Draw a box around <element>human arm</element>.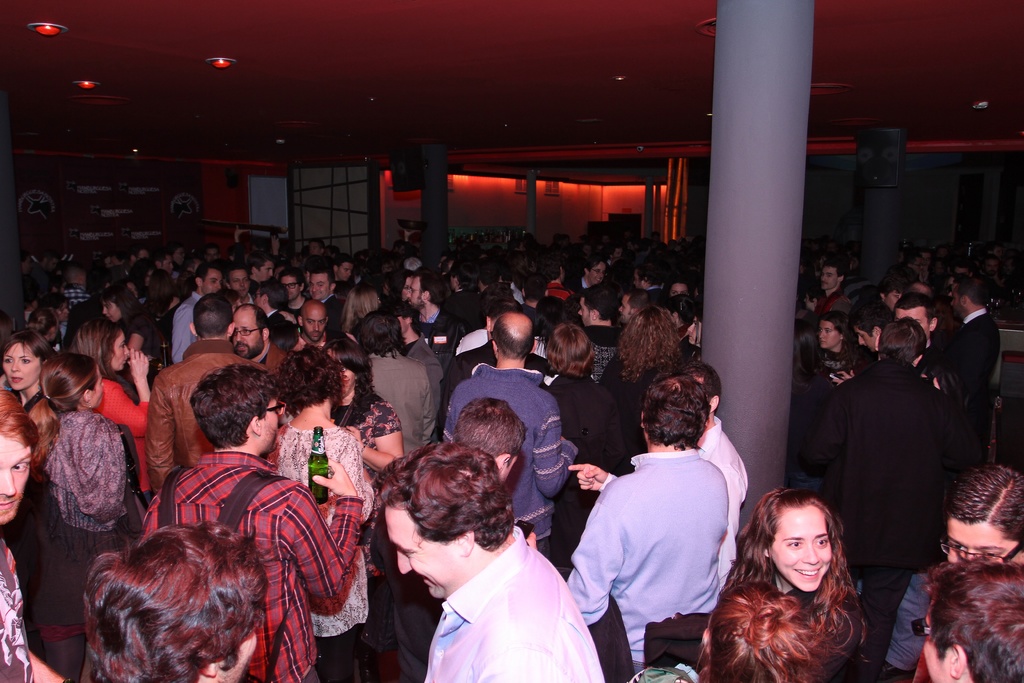
select_region(283, 454, 371, 602).
